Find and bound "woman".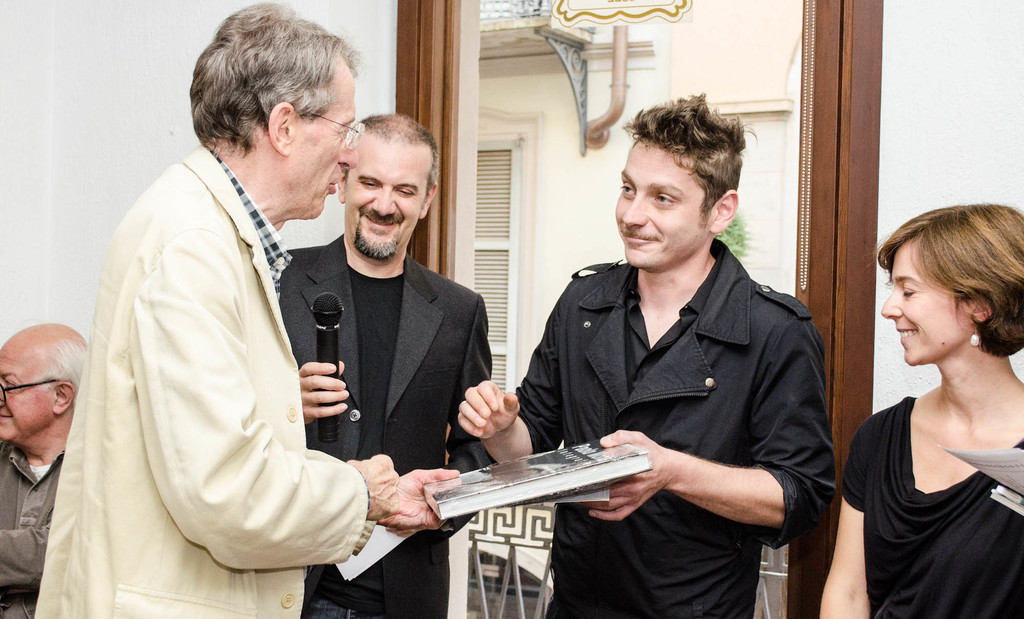
Bound: 826,182,1023,606.
